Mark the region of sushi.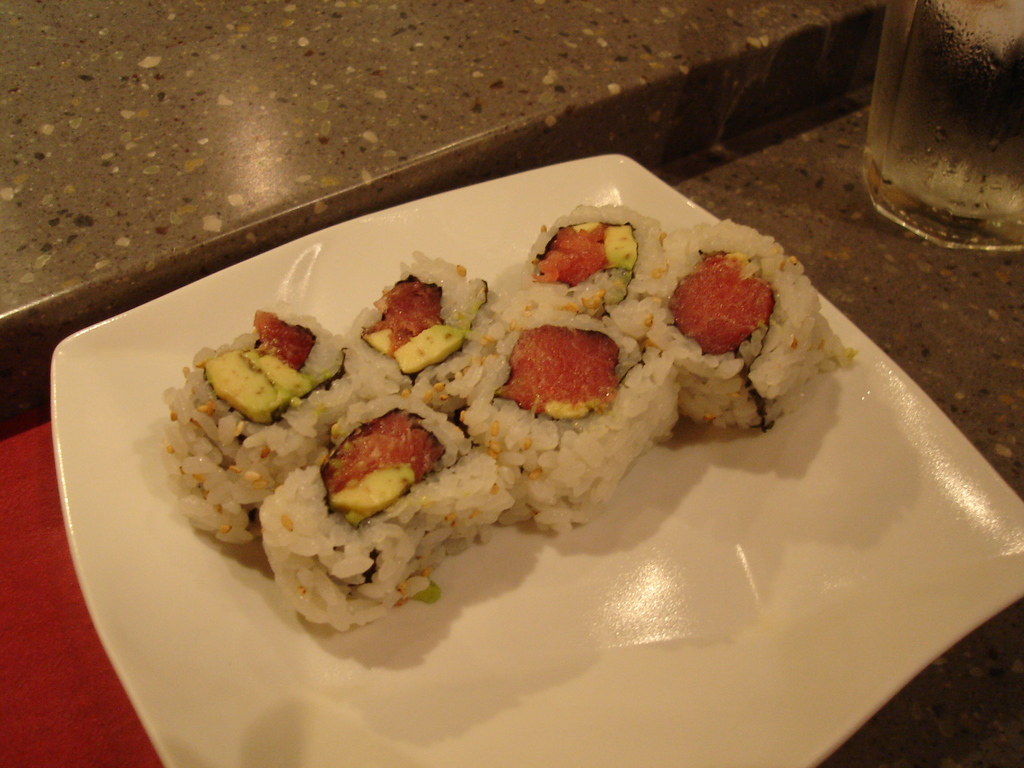
Region: (262, 388, 470, 614).
